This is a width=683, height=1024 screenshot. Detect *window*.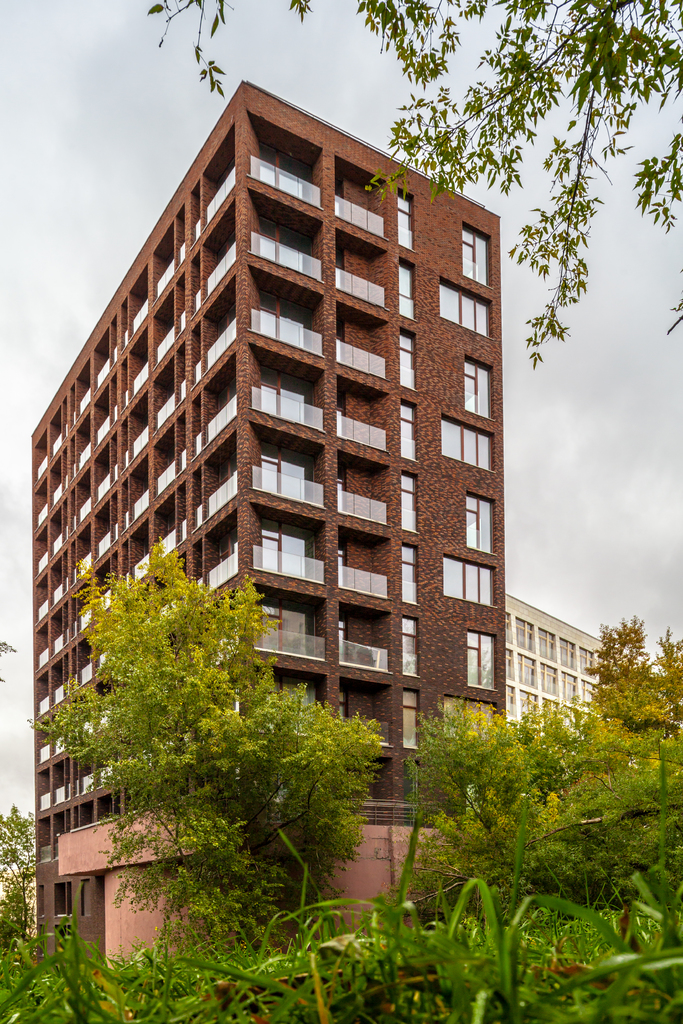
l=402, t=612, r=418, b=677.
